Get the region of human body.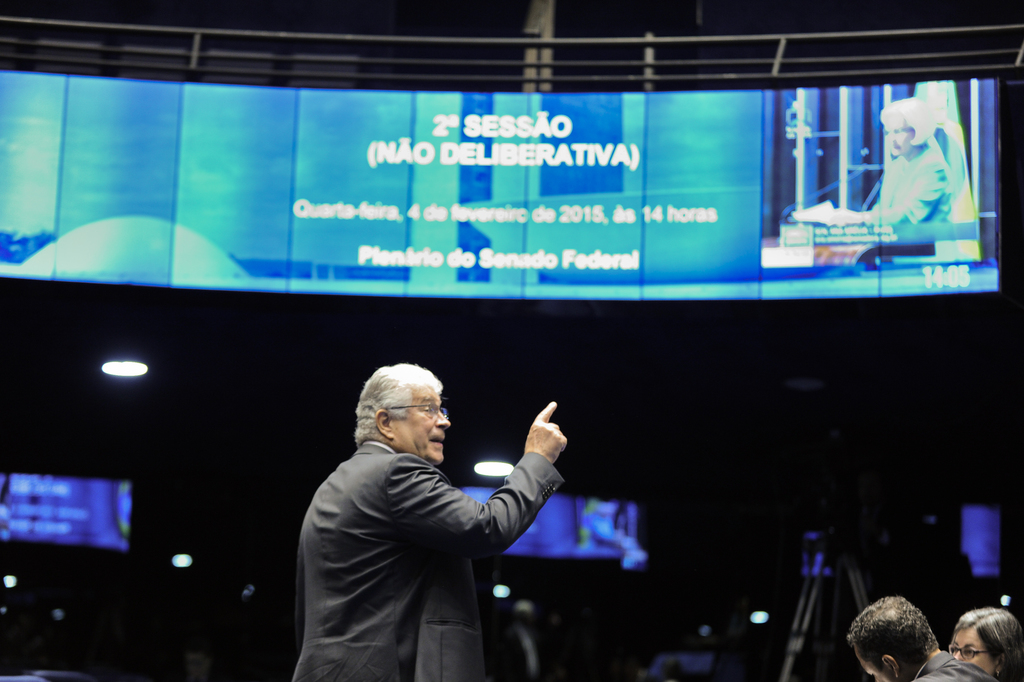
{"left": 949, "top": 603, "right": 1023, "bottom": 681}.
